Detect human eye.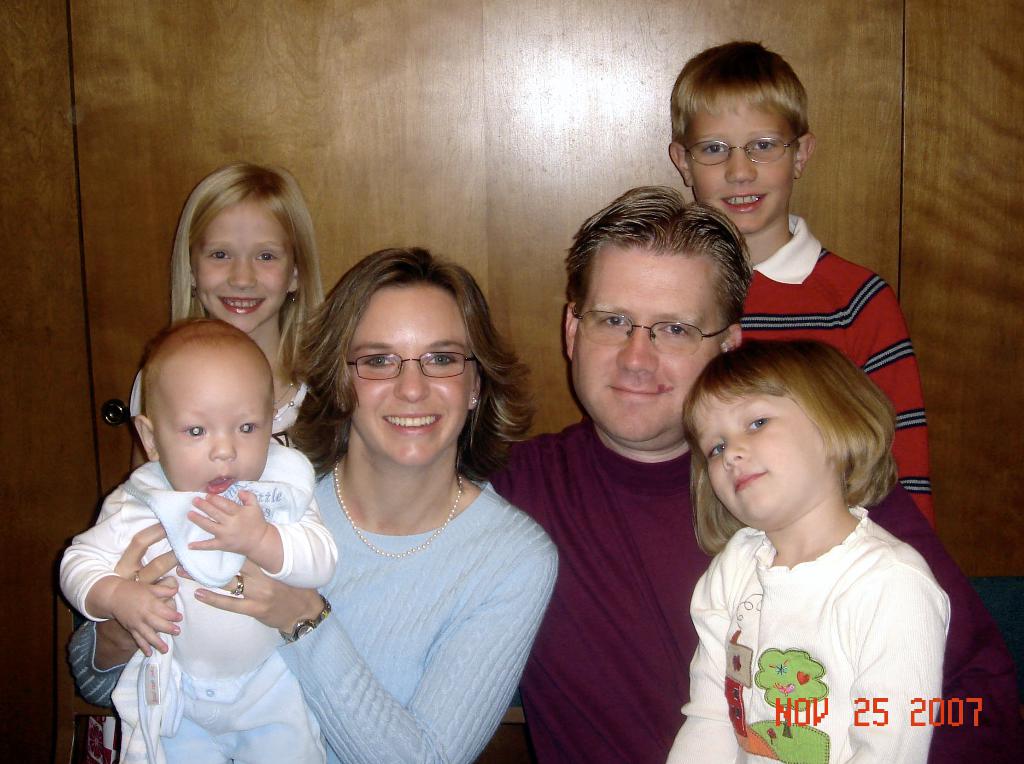
Detected at x1=746 y1=415 x2=774 y2=431.
